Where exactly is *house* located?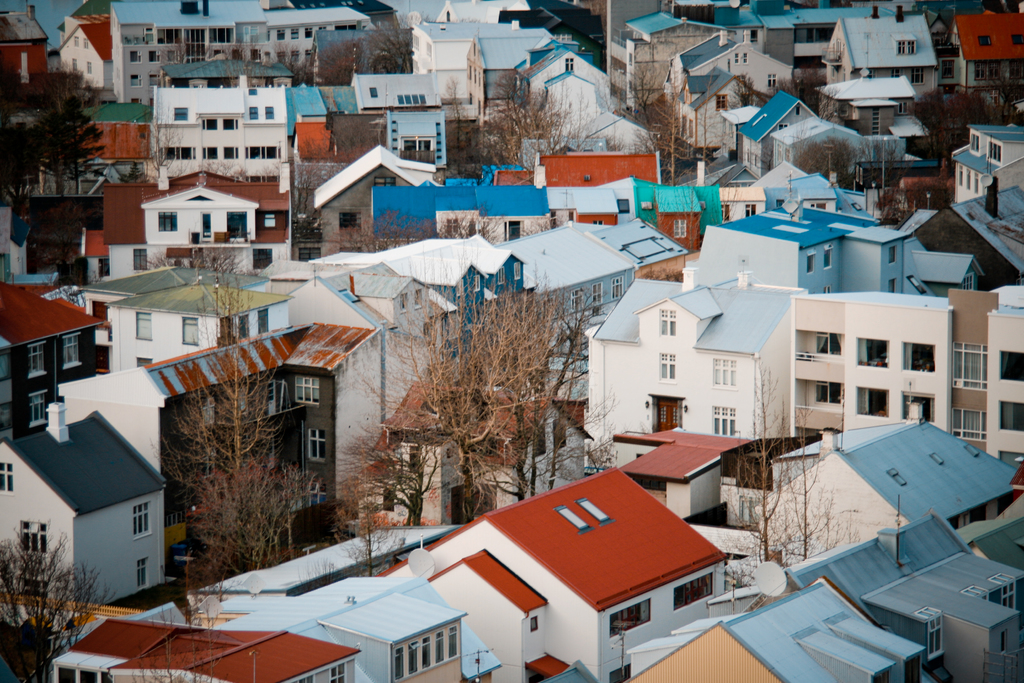
Its bounding box is {"left": 42, "top": 0, "right": 1021, "bottom": 682}.
